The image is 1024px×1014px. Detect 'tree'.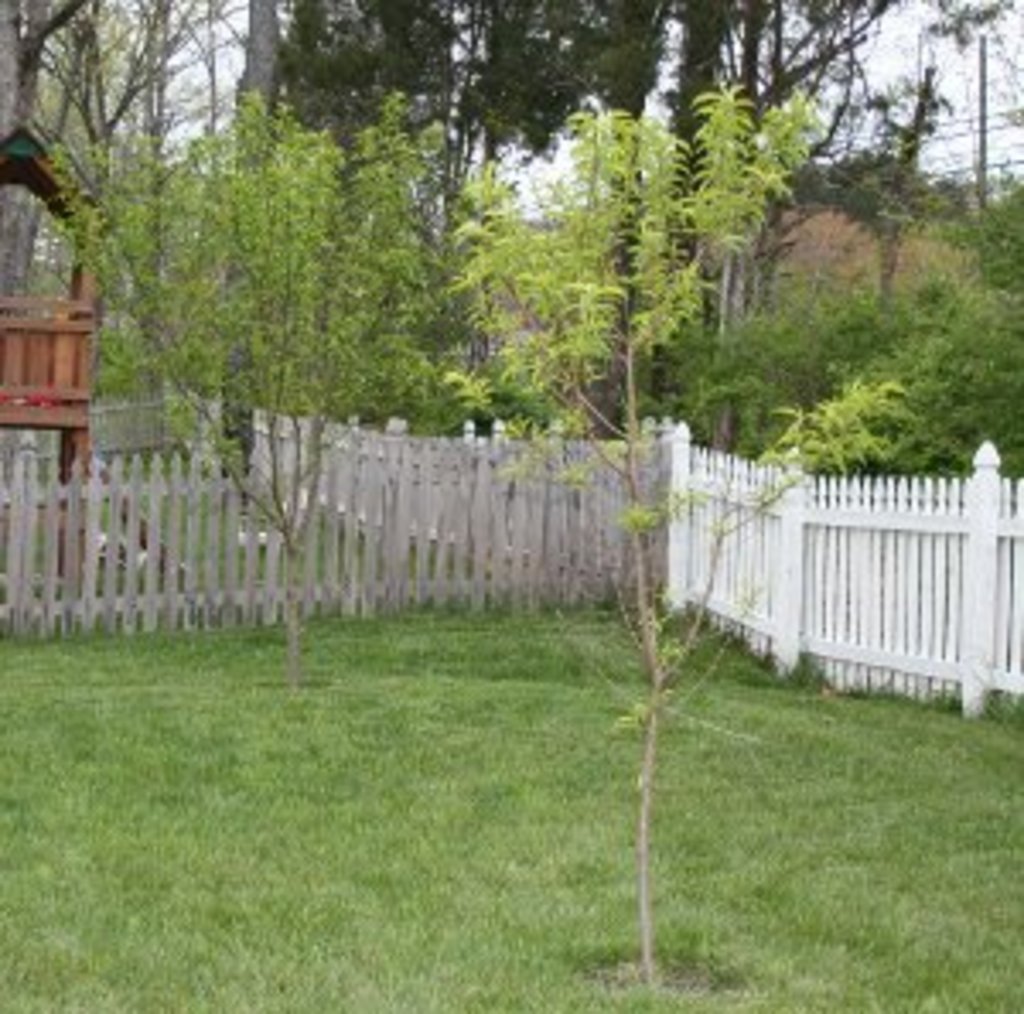
Detection: bbox(116, 55, 621, 546).
